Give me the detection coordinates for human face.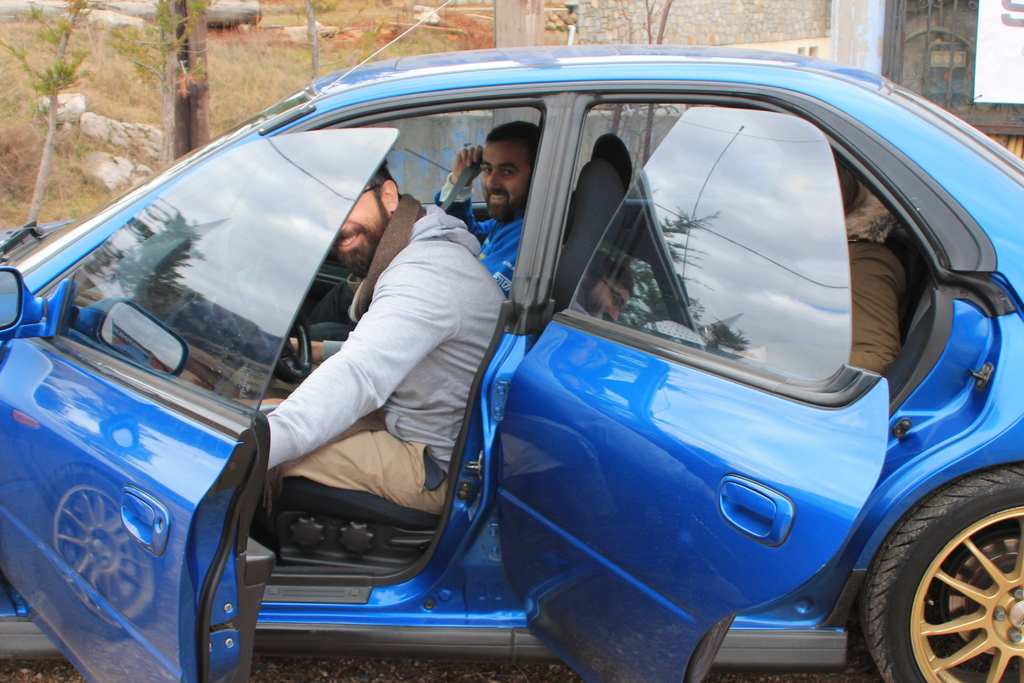
291,164,387,269.
